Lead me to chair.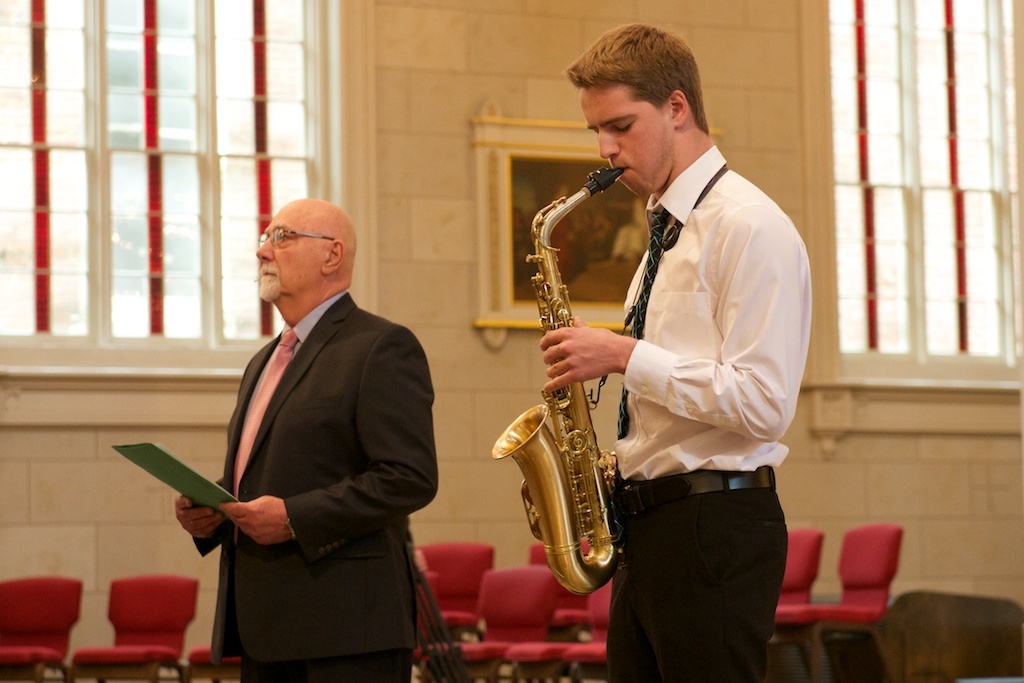
Lead to 416 564 562 682.
